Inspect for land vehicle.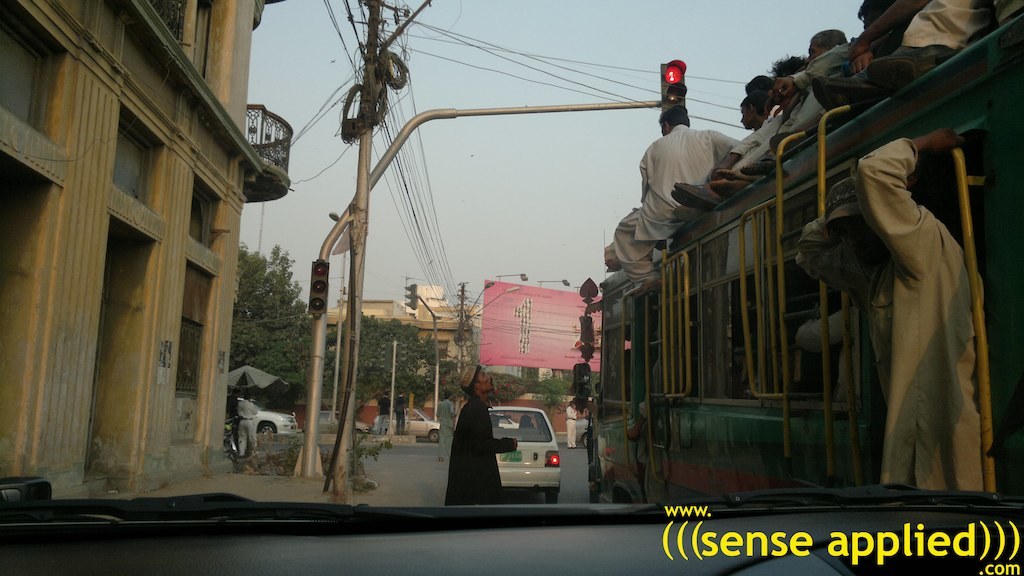
Inspection: 566:406:589:447.
